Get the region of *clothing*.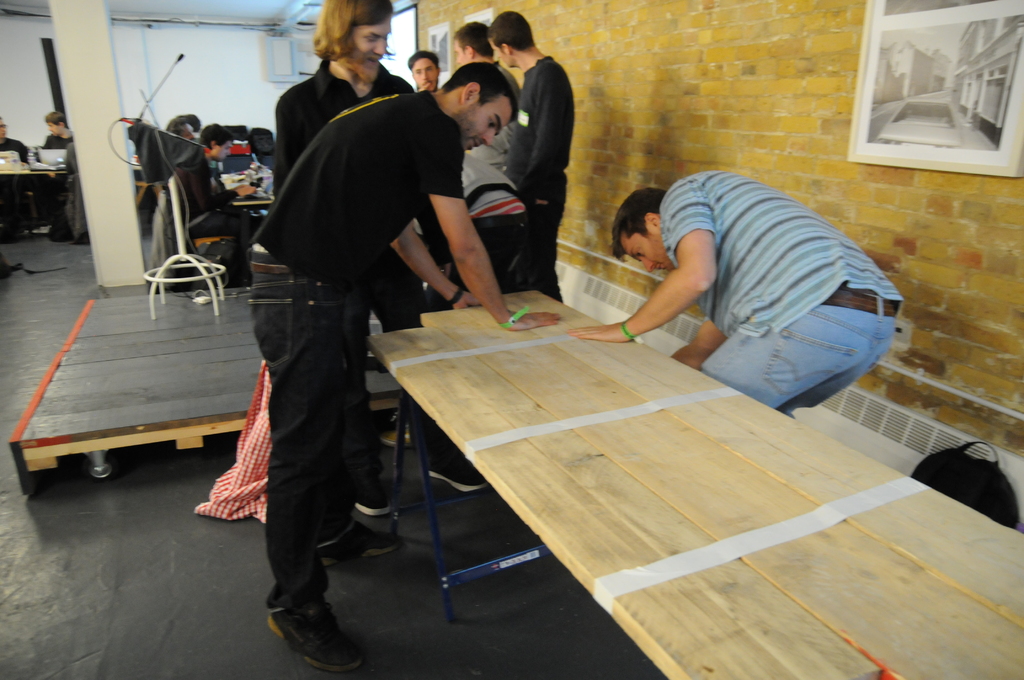
x1=472, y1=63, x2=518, y2=166.
